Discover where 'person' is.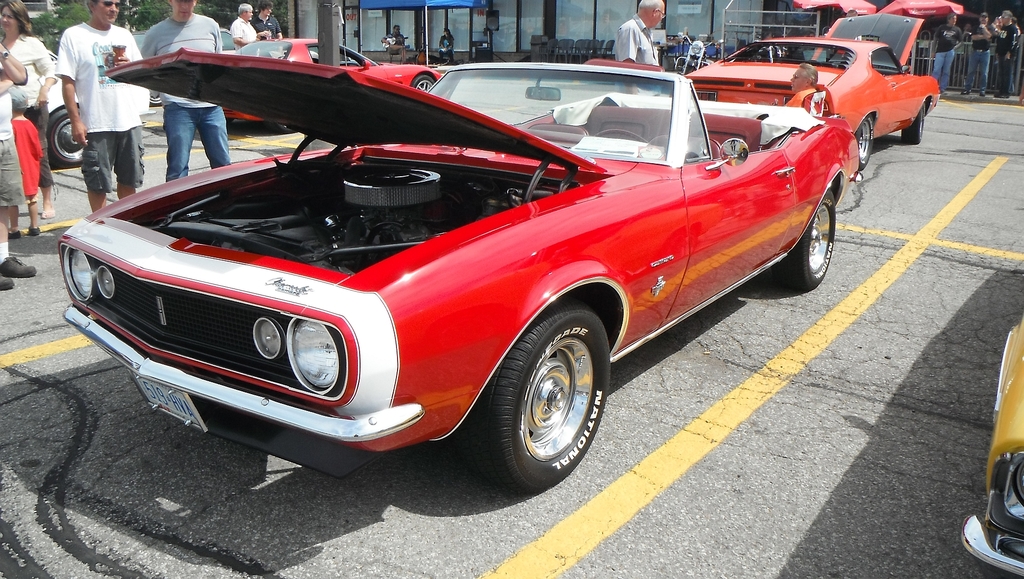
Discovered at bbox(0, 40, 39, 294).
